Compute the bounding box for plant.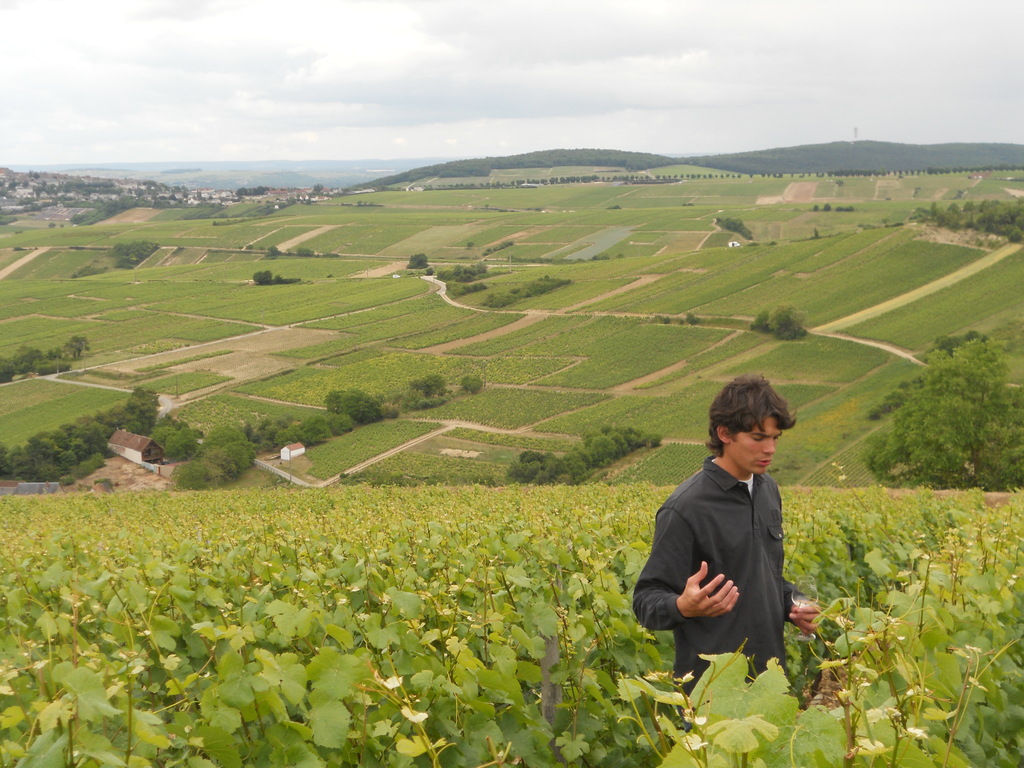
[left=480, top=267, right=571, bottom=304].
